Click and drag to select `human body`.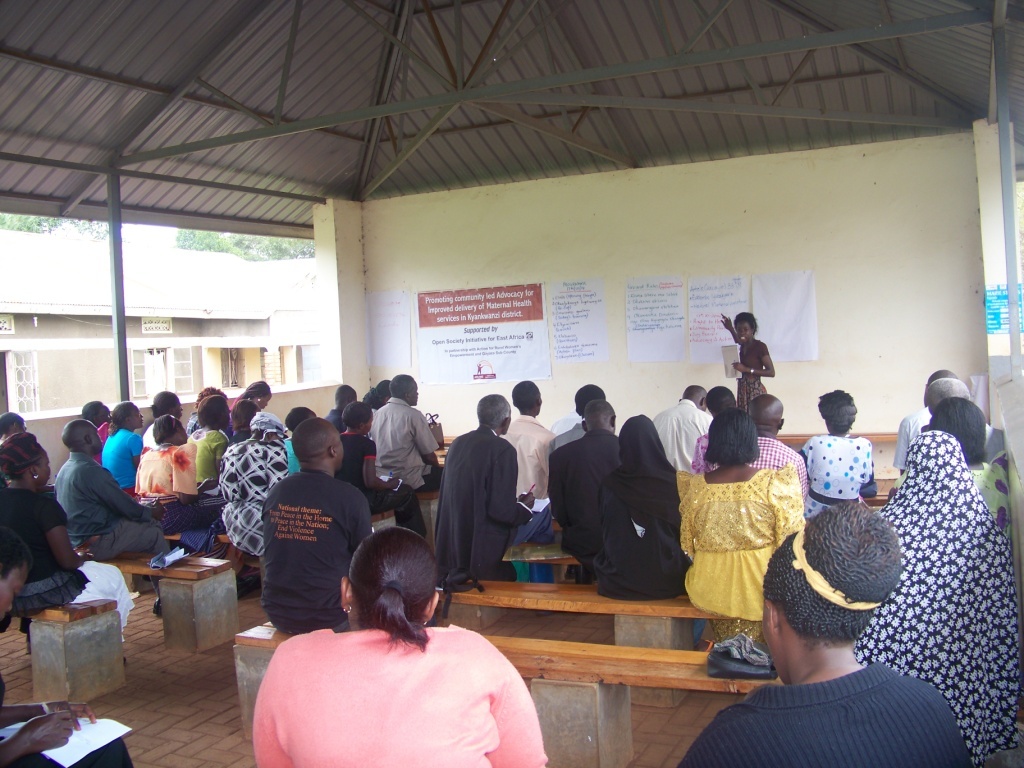
Selection: box=[103, 395, 154, 500].
